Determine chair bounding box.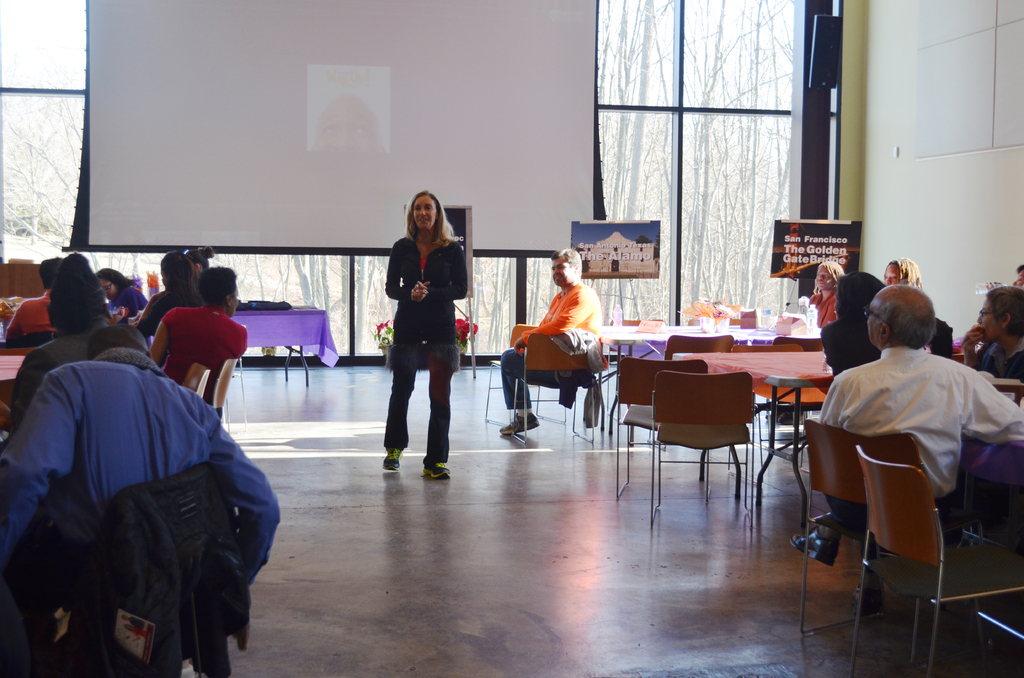
Determined: [799, 423, 920, 635].
